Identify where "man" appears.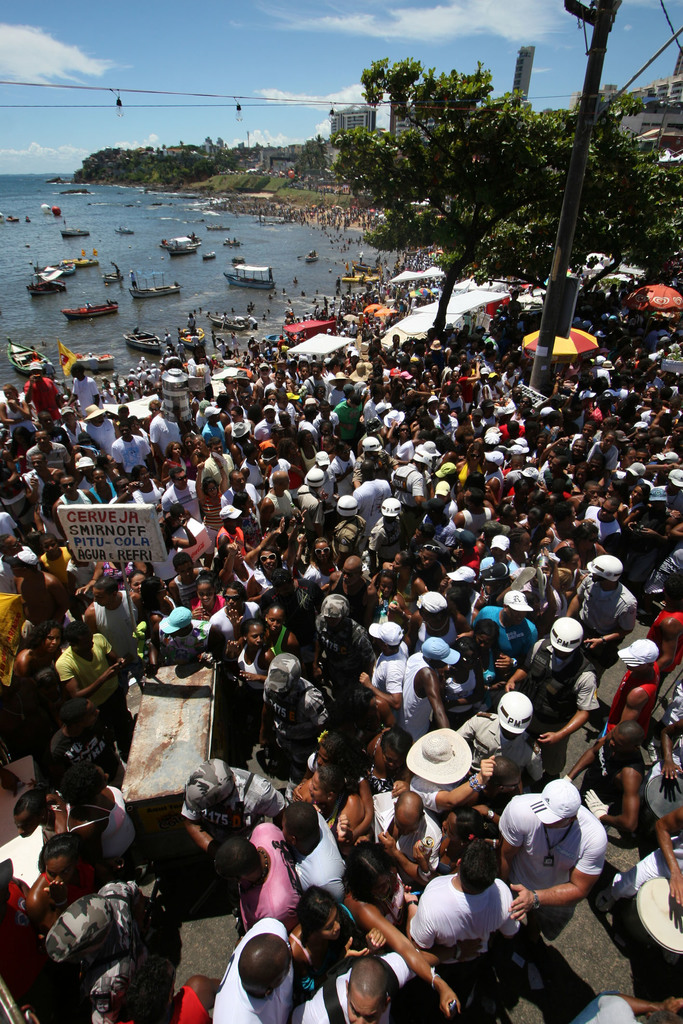
Appears at x1=17 y1=448 x2=65 y2=546.
